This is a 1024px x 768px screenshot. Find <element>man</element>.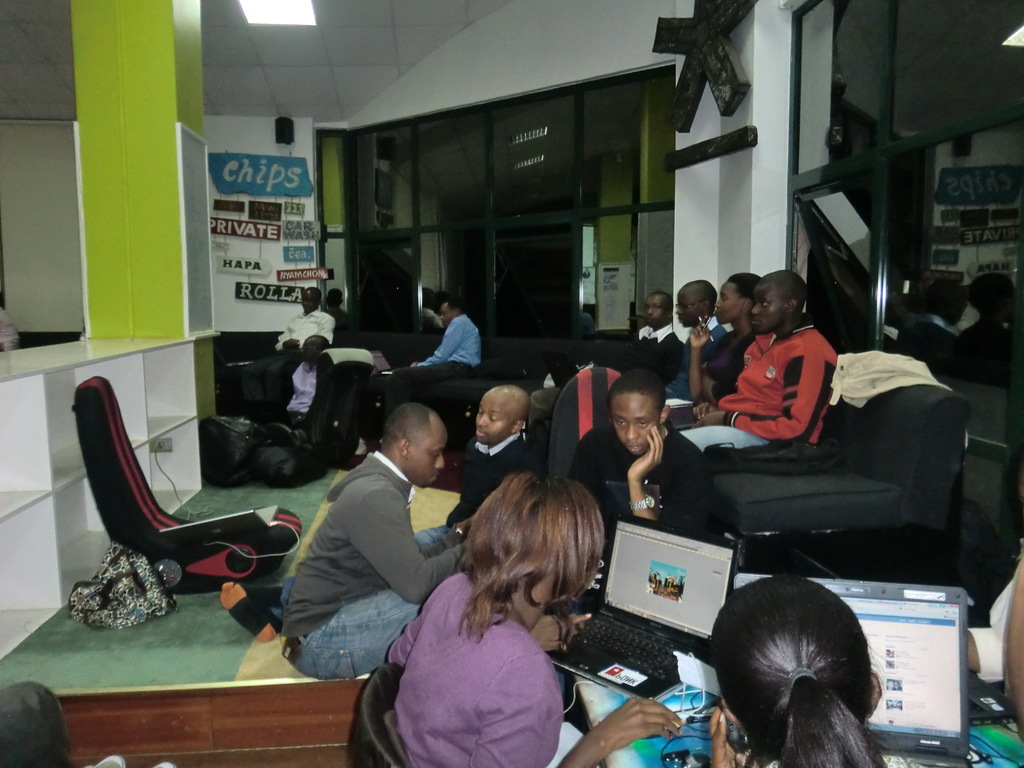
Bounding box: {"left": 678, "top": 275, "right": 842, "bottom": 453}.
